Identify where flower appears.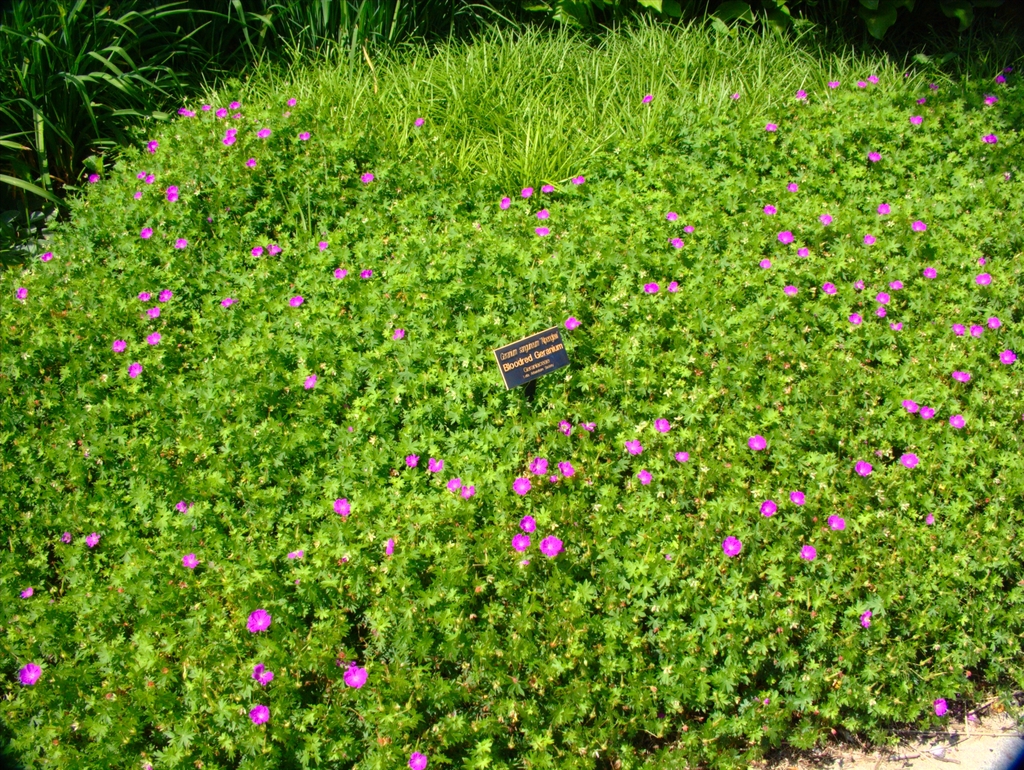
Appears at box(820, 280, 839, 294).
